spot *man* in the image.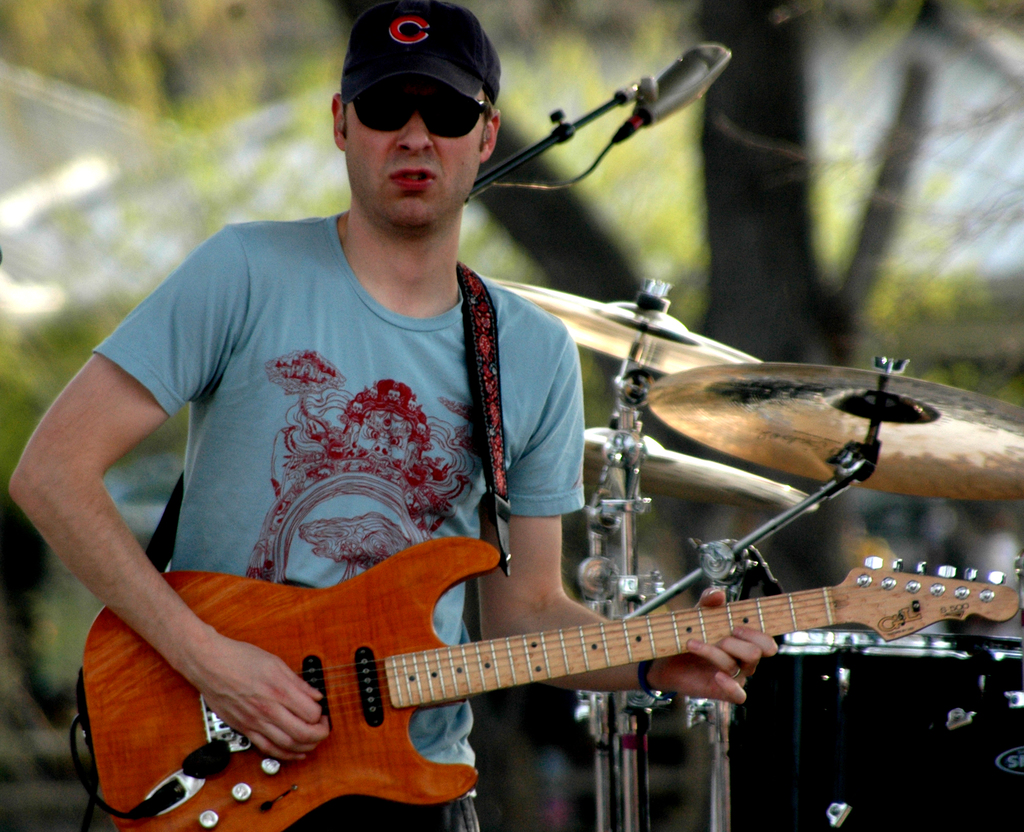
*man* found at l=42, t=1, r=925, b=831.
